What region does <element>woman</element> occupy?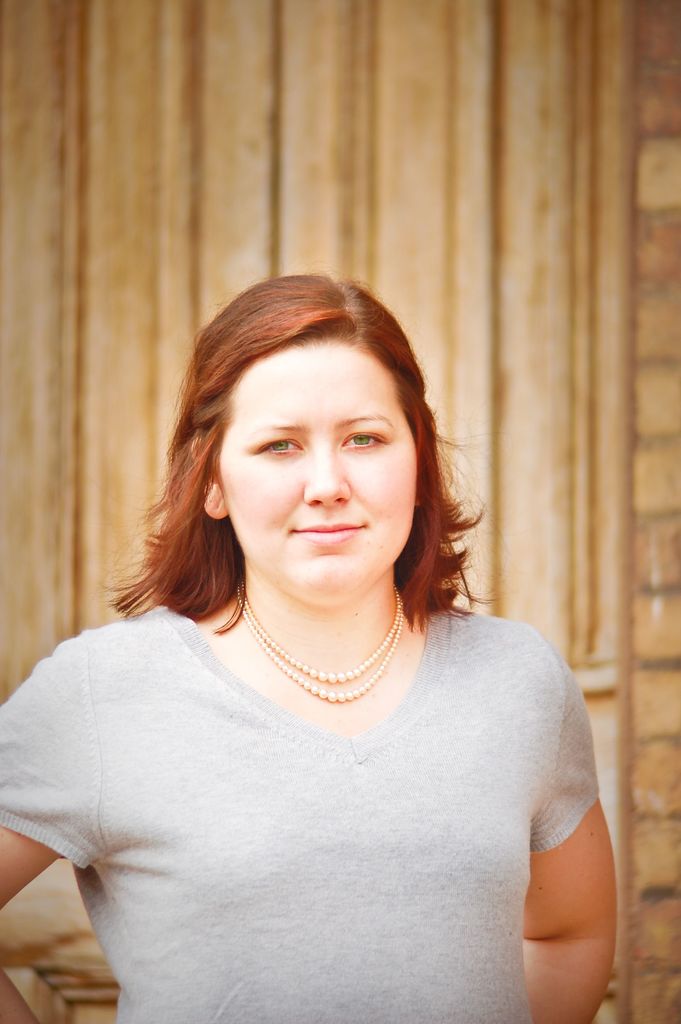
x1=14 y1=268 x2=621 y2=1003.
